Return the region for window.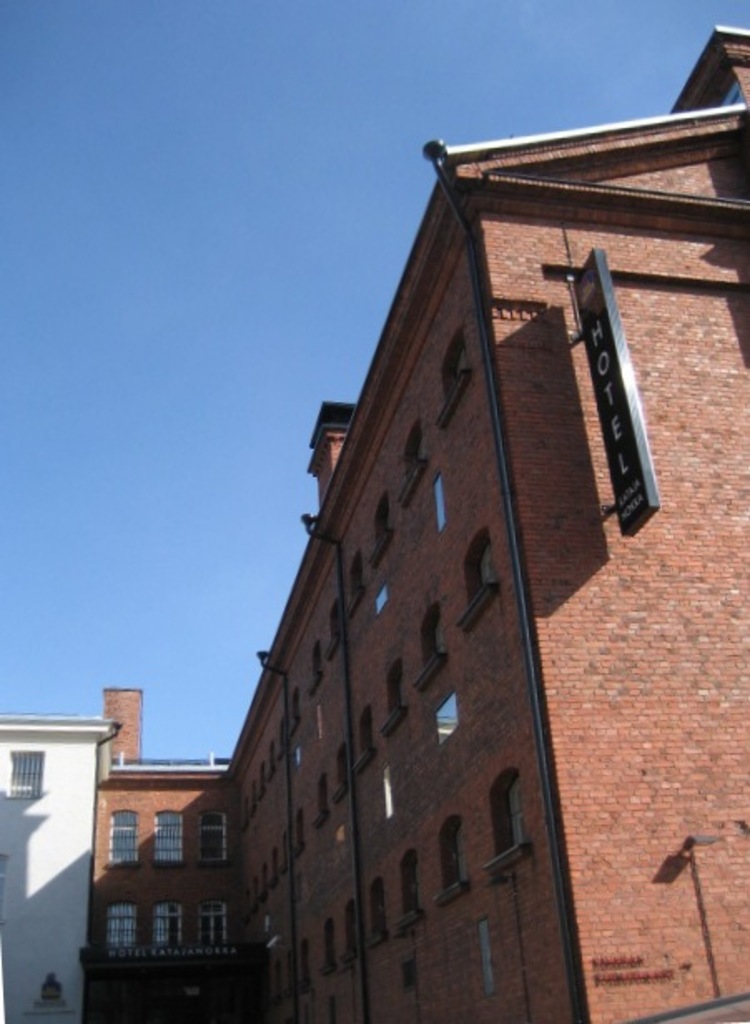
bbox=(386, 662, 406, 730).
